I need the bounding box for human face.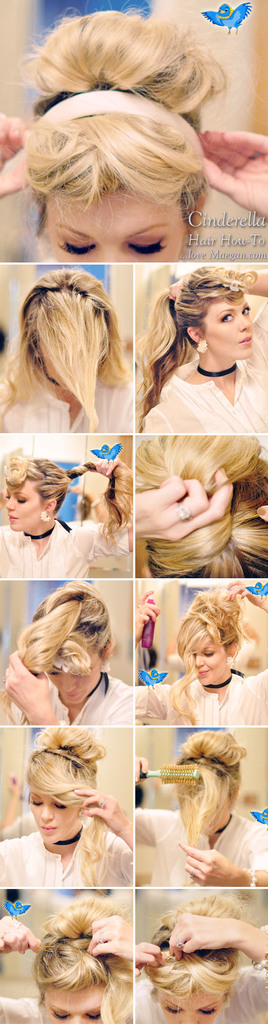
Here it is: [38,979,103,1023].
